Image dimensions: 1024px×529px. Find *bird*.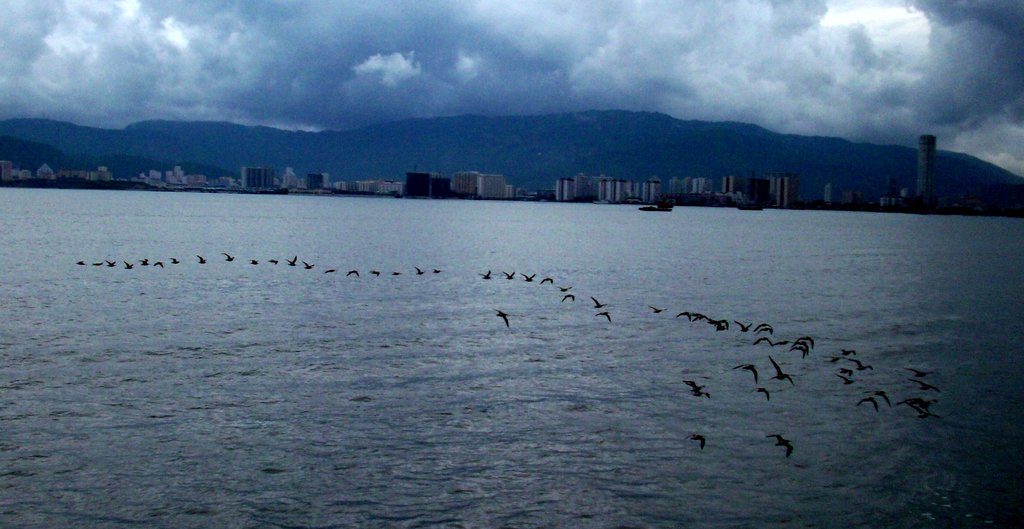
[left=221, top=253, right=237, bottom=263].
